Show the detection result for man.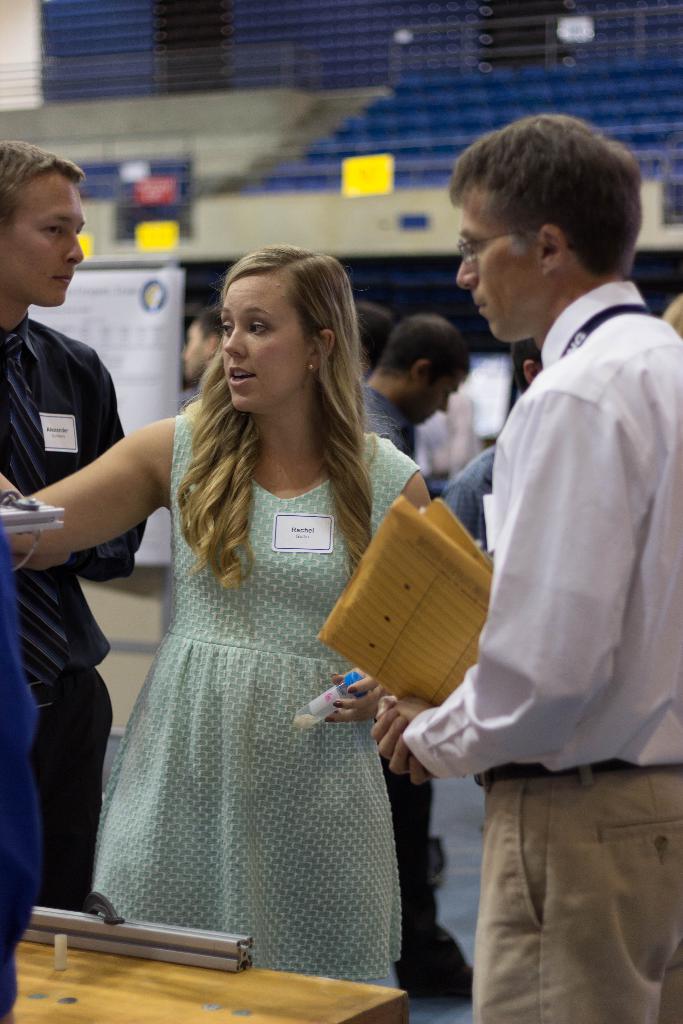
locate(352, 313, 484, 999).
